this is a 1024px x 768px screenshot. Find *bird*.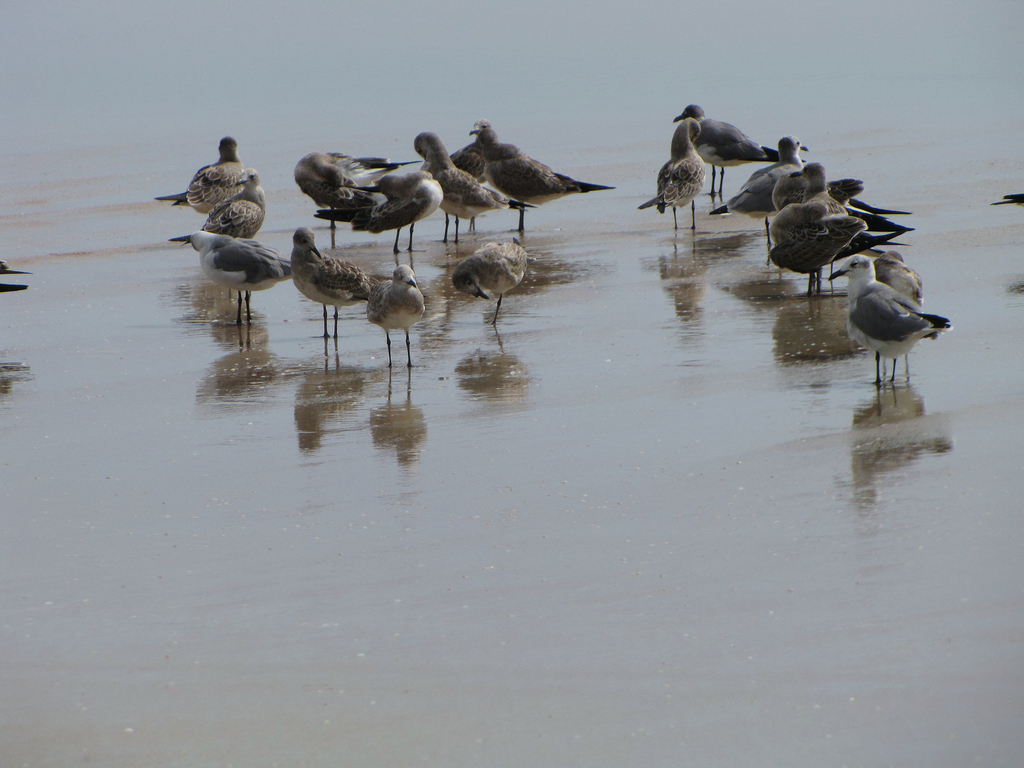
Bounding box: box(710, 134, 809, 253).
